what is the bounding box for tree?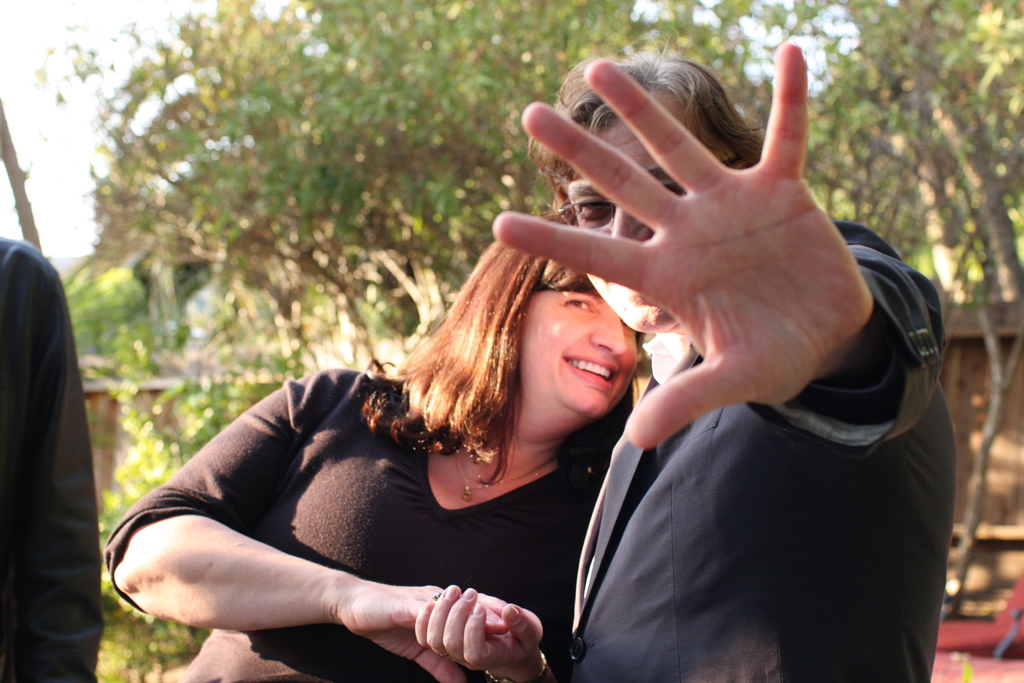
left=0, top=0, right=1023, bottom=623.
